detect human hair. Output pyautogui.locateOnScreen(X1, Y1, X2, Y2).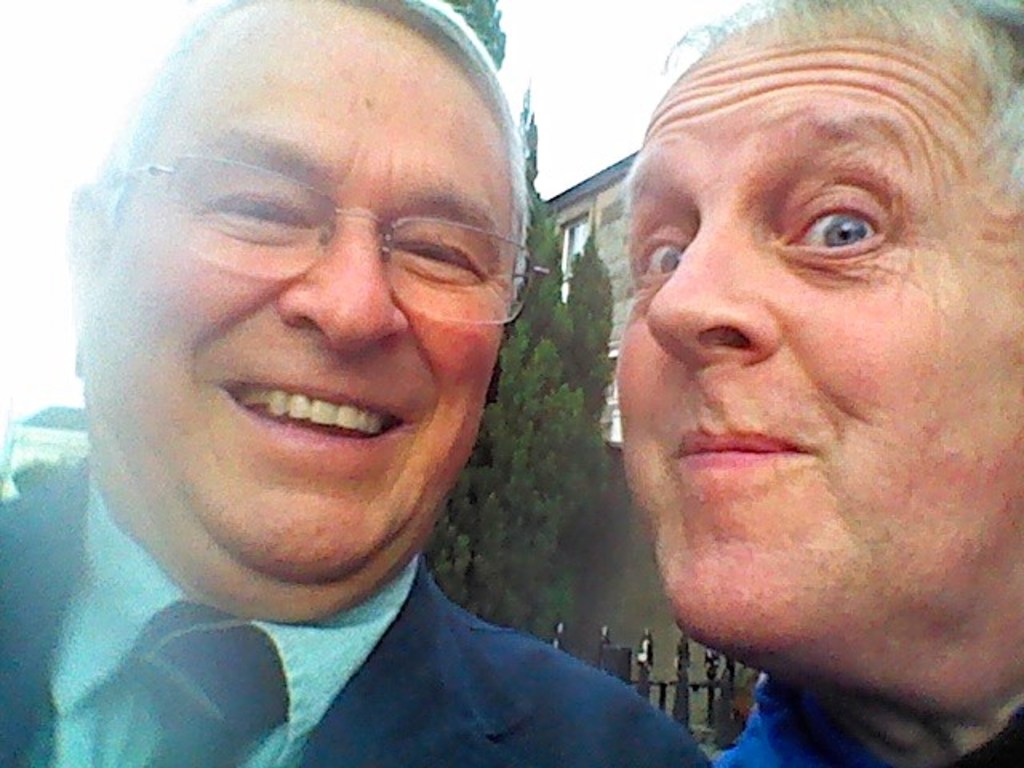
pyautogui.locateOnScreen(661, 0, 1022, 211).
